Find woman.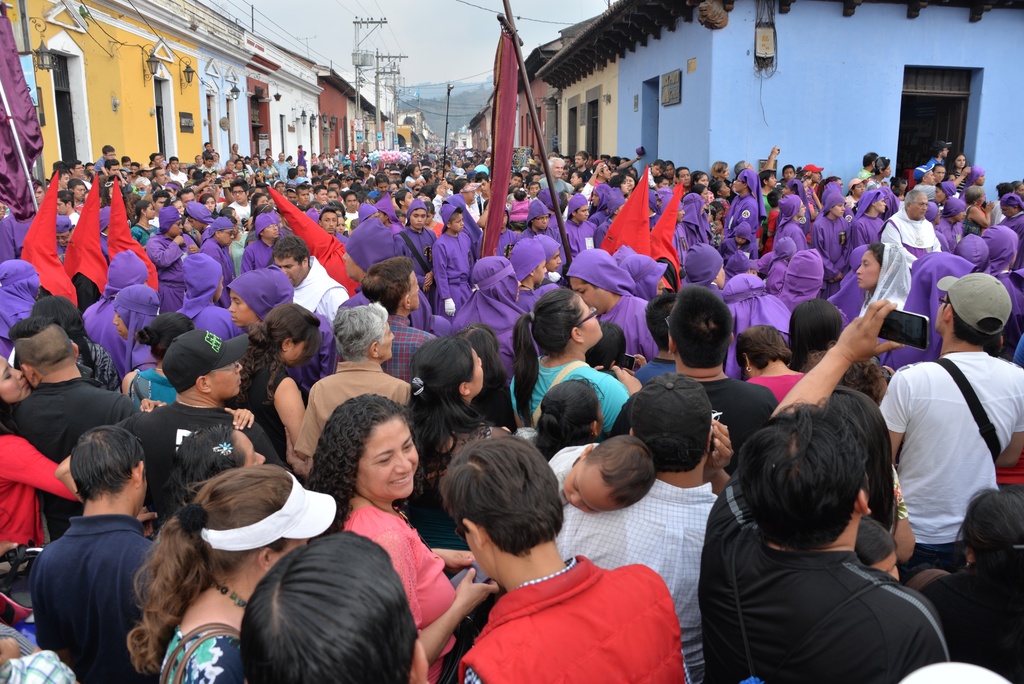
{"x1": 402, "y1": 334, "x2": 516, "y2": 584}.
